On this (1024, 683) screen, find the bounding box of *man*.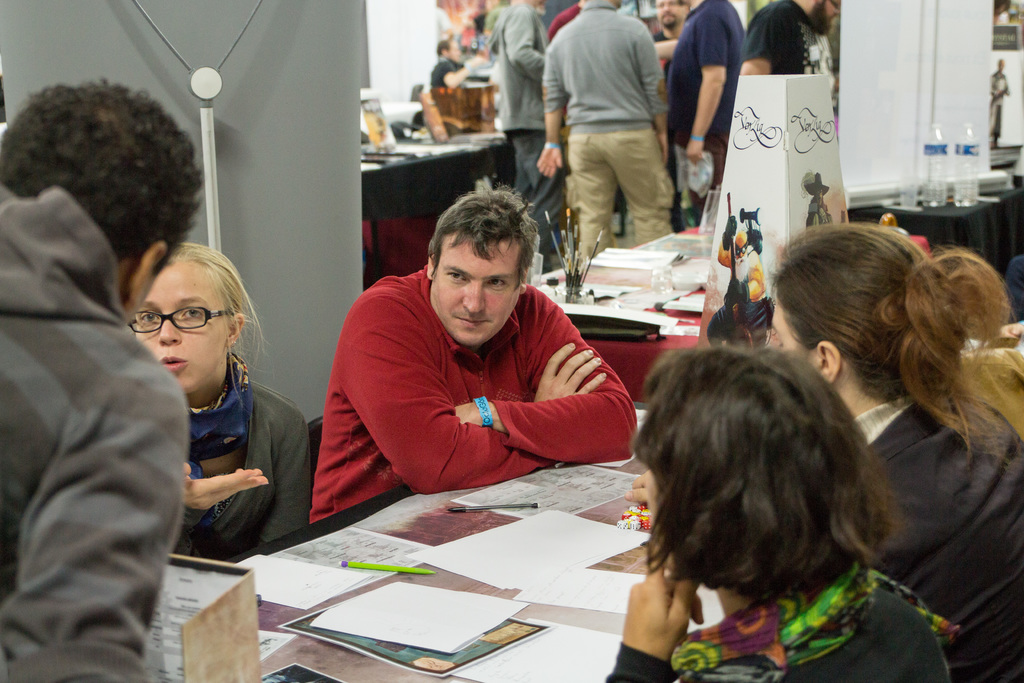
Bounding box: (left=745, top=0, right=838, bottom=77).
